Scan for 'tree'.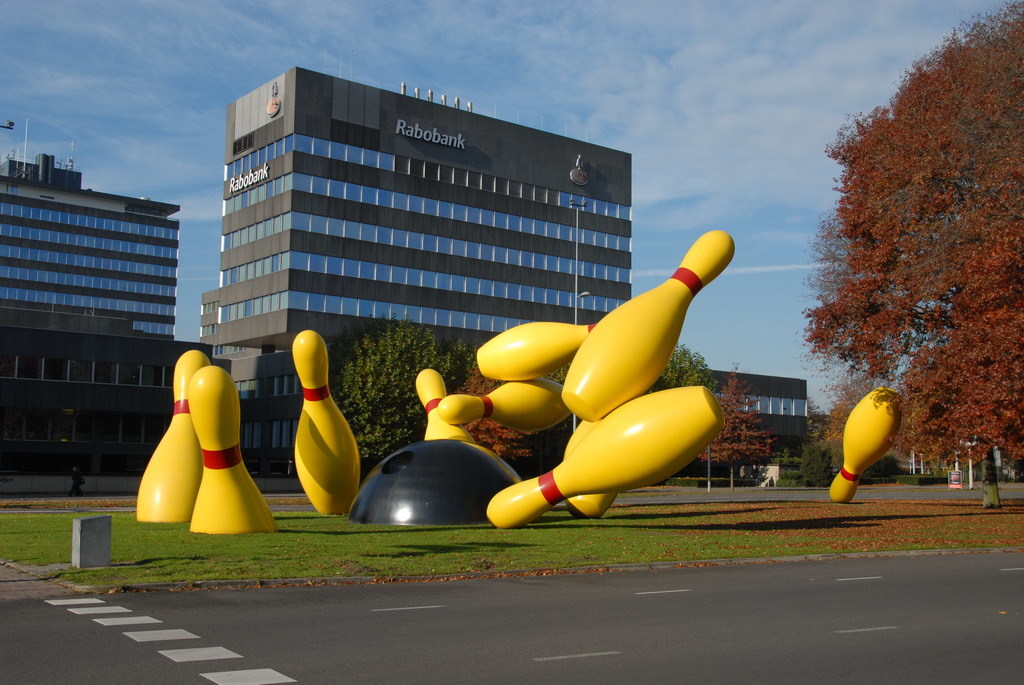
Scan result: box=[344, 325, 462, 465].
